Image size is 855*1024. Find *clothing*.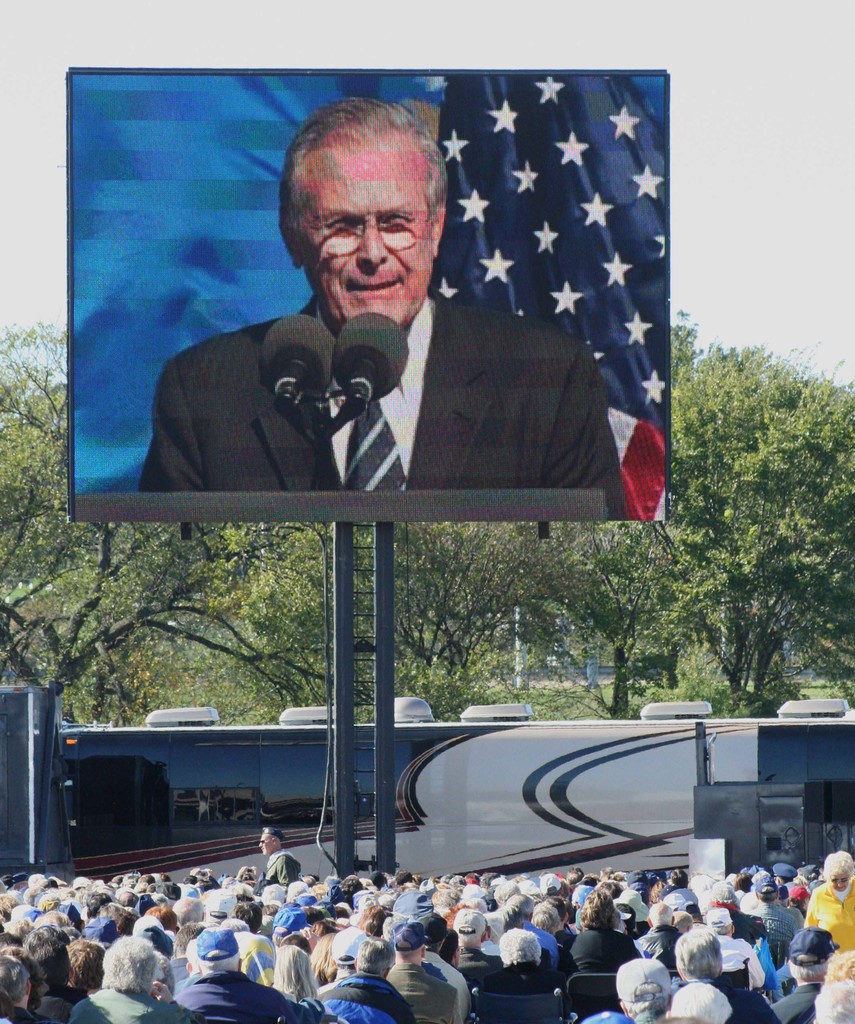
x1=59, y1=982, x2=178, y2=1023.
